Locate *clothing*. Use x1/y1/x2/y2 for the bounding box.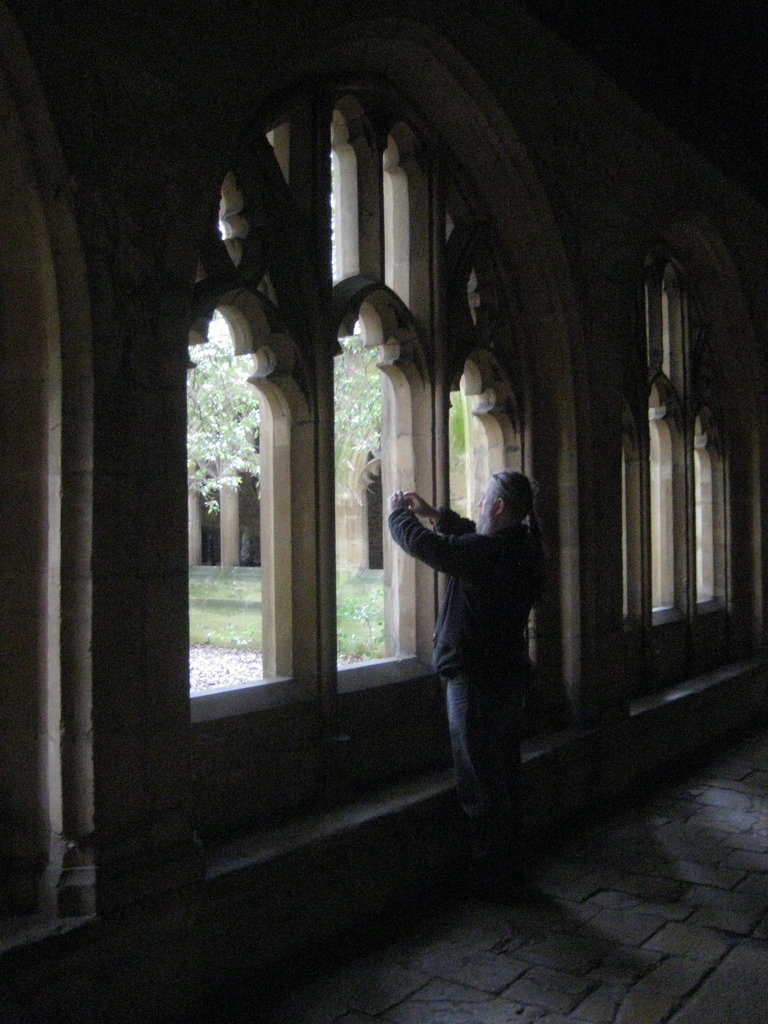
387/508/546/870.
